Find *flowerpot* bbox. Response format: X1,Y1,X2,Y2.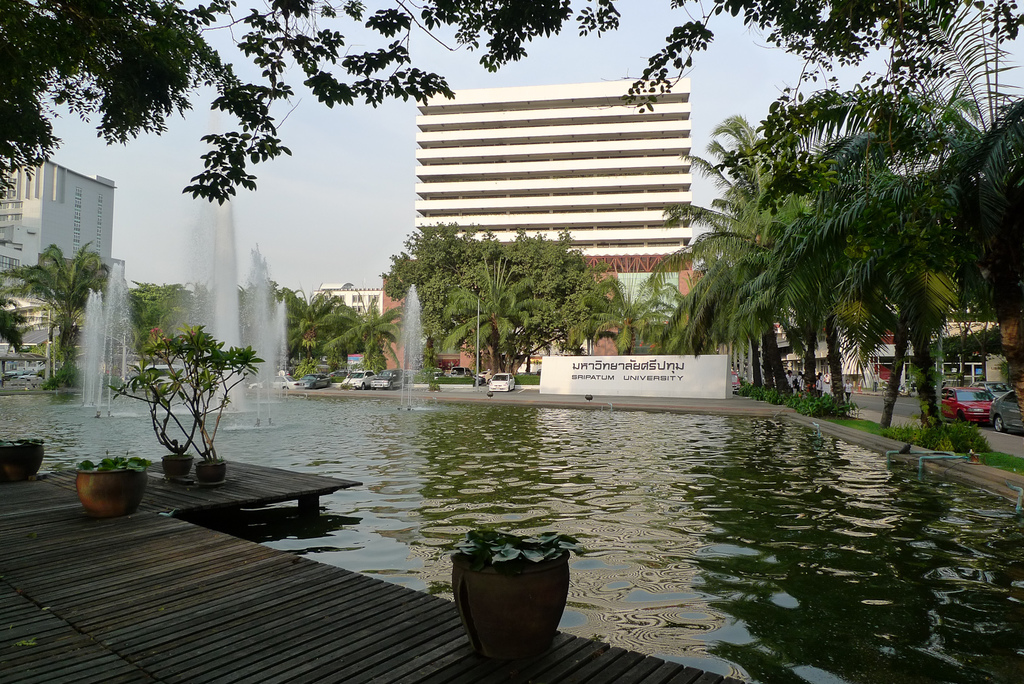
160,452,191,478.
